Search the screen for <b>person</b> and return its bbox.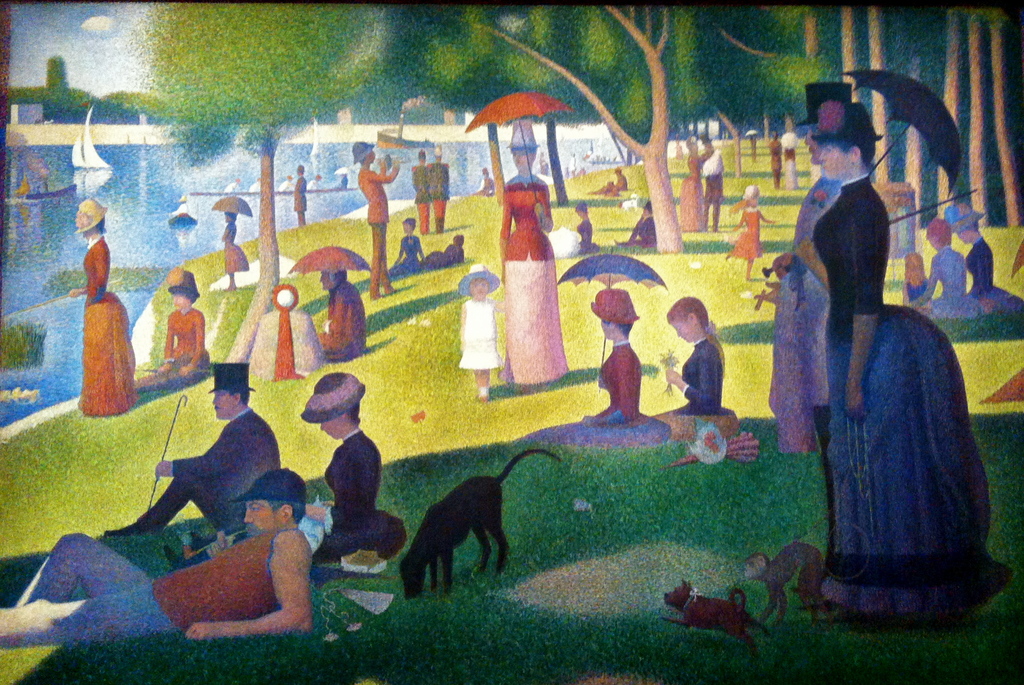
Found: region(768, 127, 783, 191).
